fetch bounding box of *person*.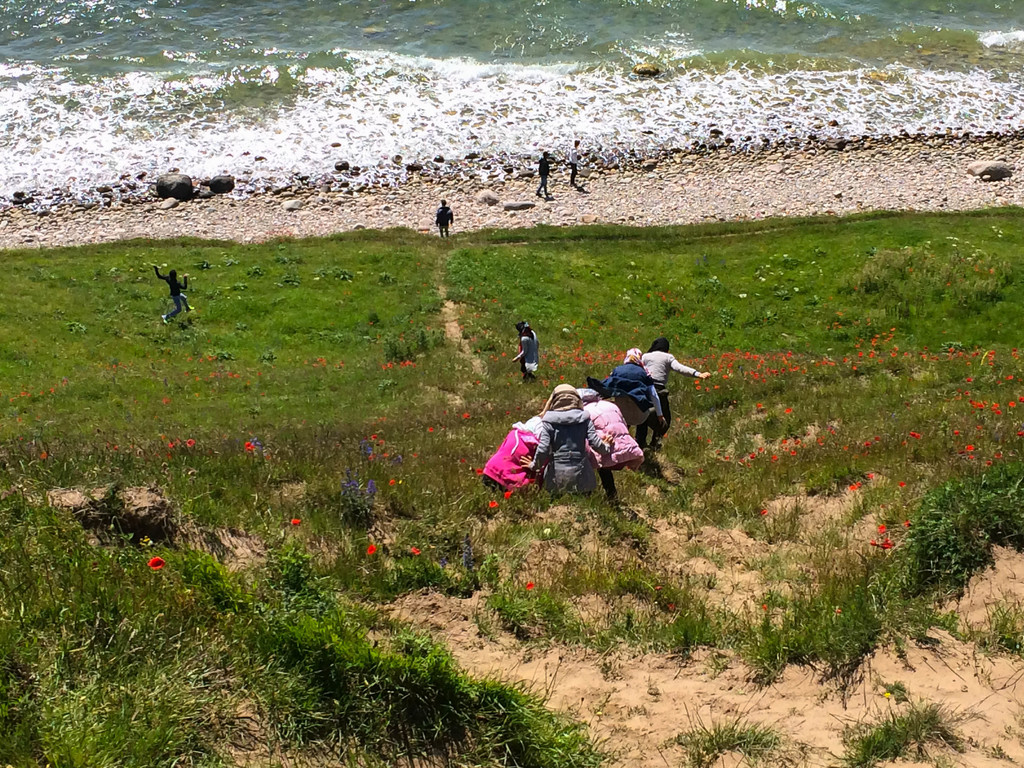
Bbox: Rect(481, 411, 545, 495).
